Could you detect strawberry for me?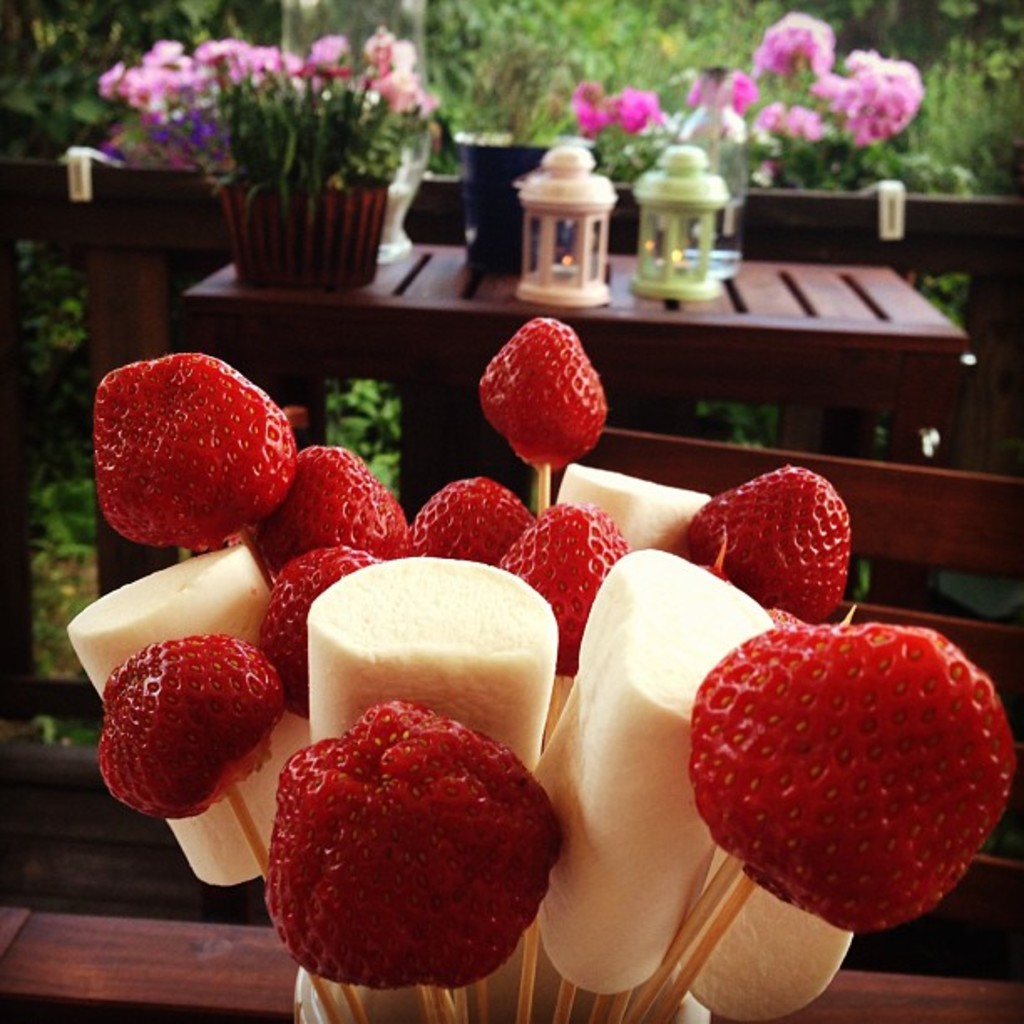
Detection result: box=[482, 316, 609, 472].
